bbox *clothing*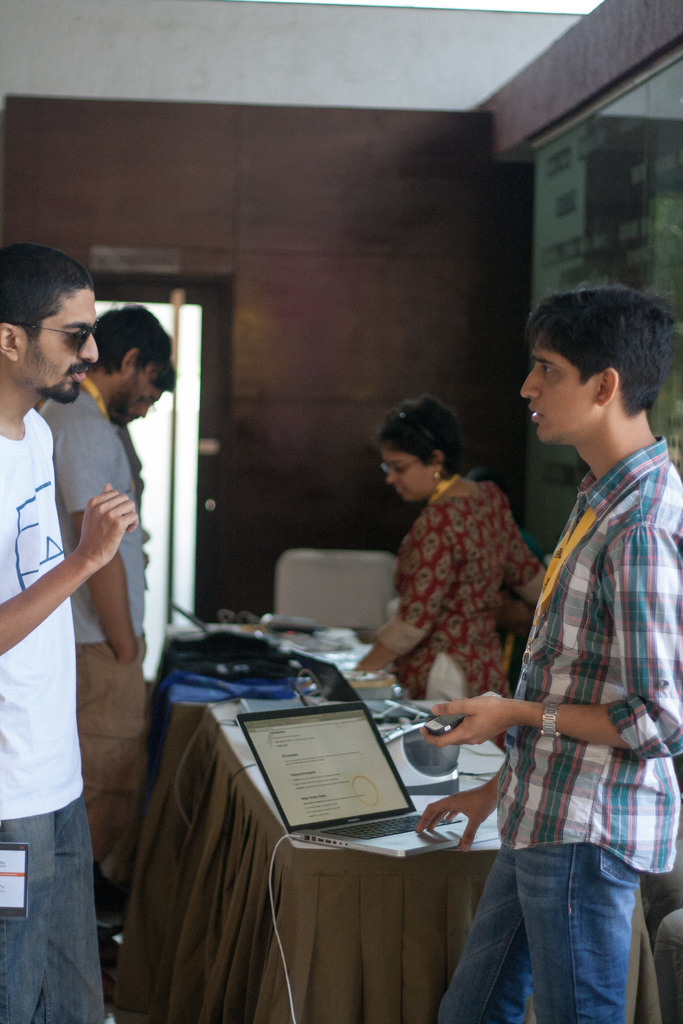
402/477/549/732
